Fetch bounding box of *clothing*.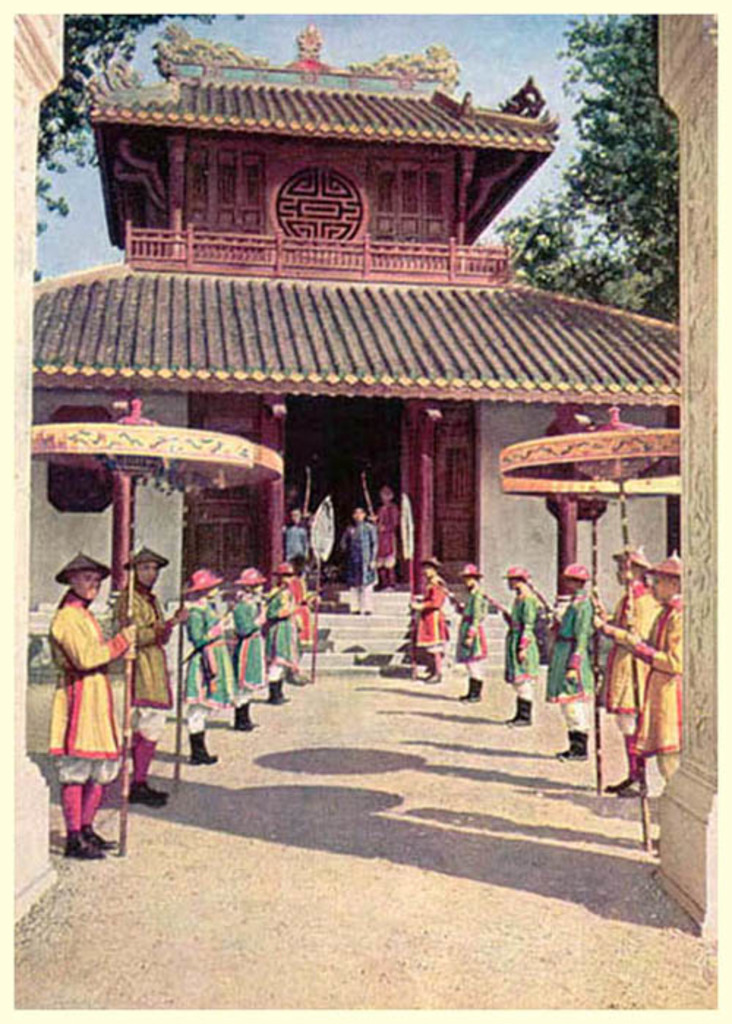
Bbox: [left=631, top=599, right=690, bottom=778].
